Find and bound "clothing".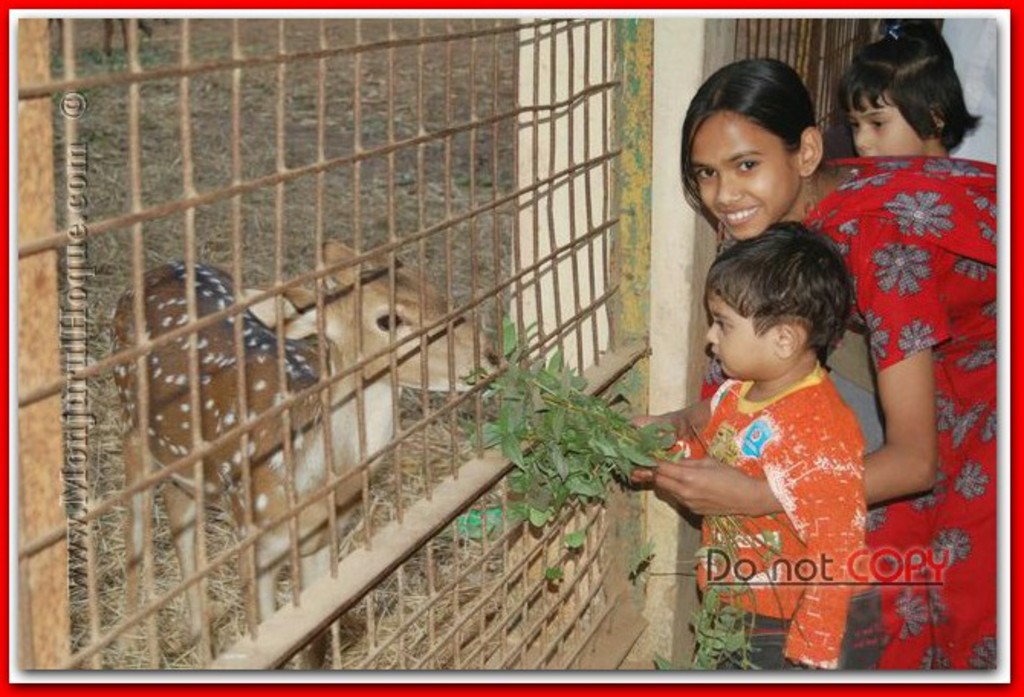
Bound: [x1=671, y1=367, x2=871, y2=669].
